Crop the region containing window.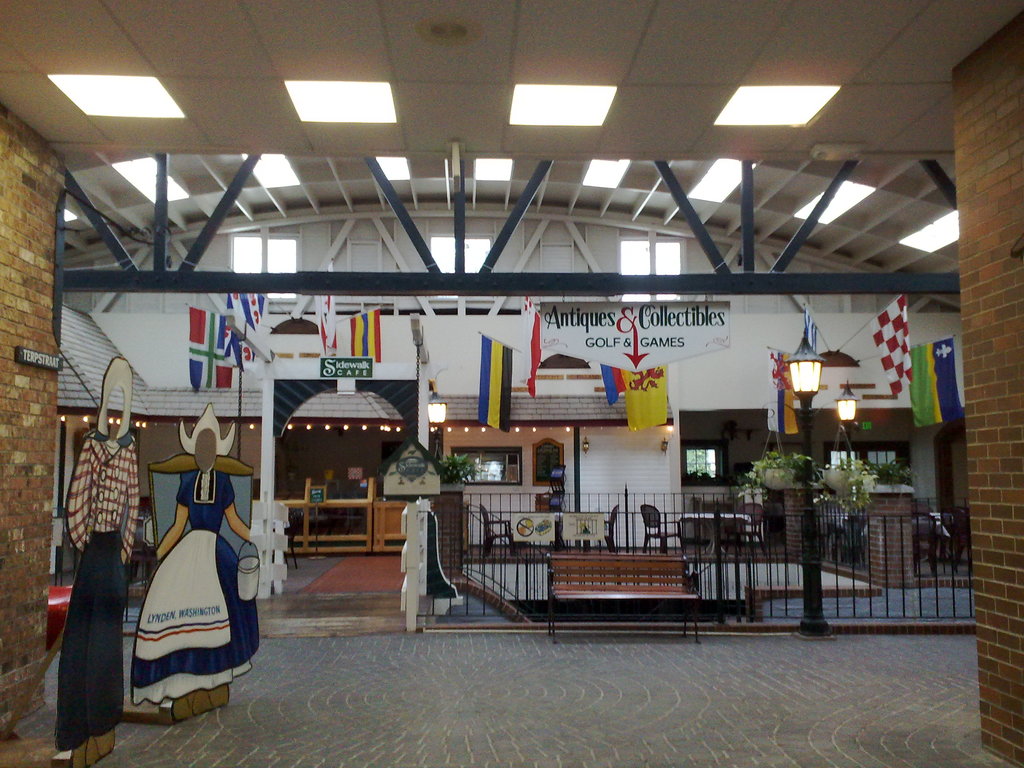
Crop region: bbox=[678, 444, 719, 485].
